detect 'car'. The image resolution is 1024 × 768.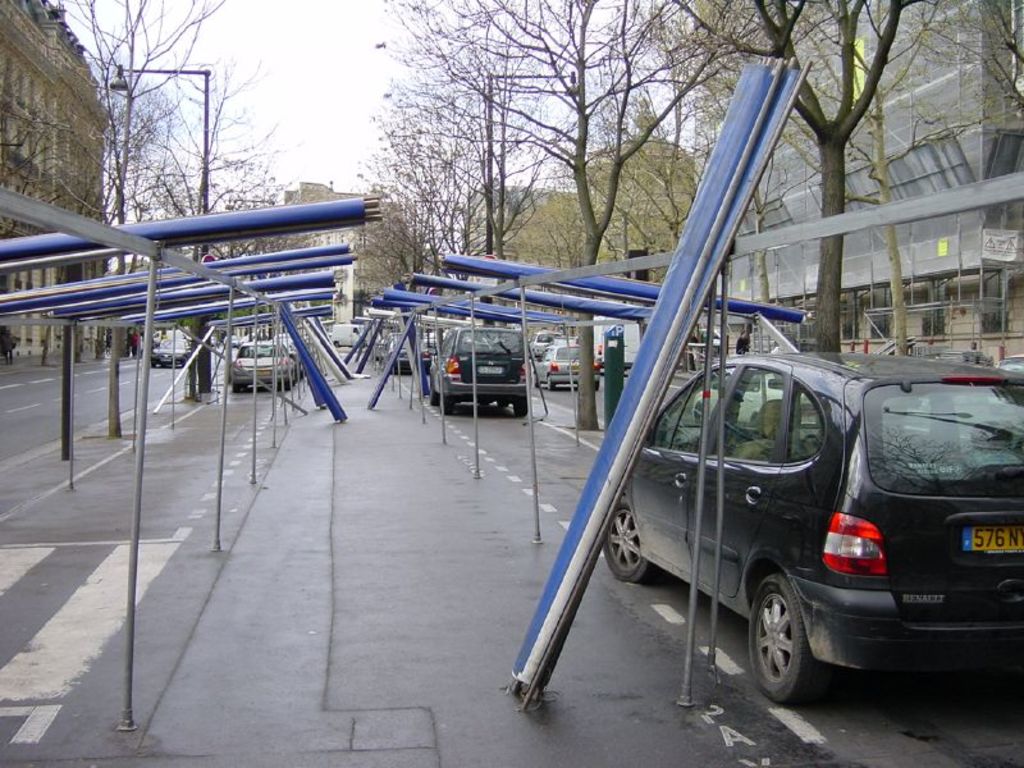
{"x1": 534, "y1": 348, "x2": 1009, "y2": 716}.
